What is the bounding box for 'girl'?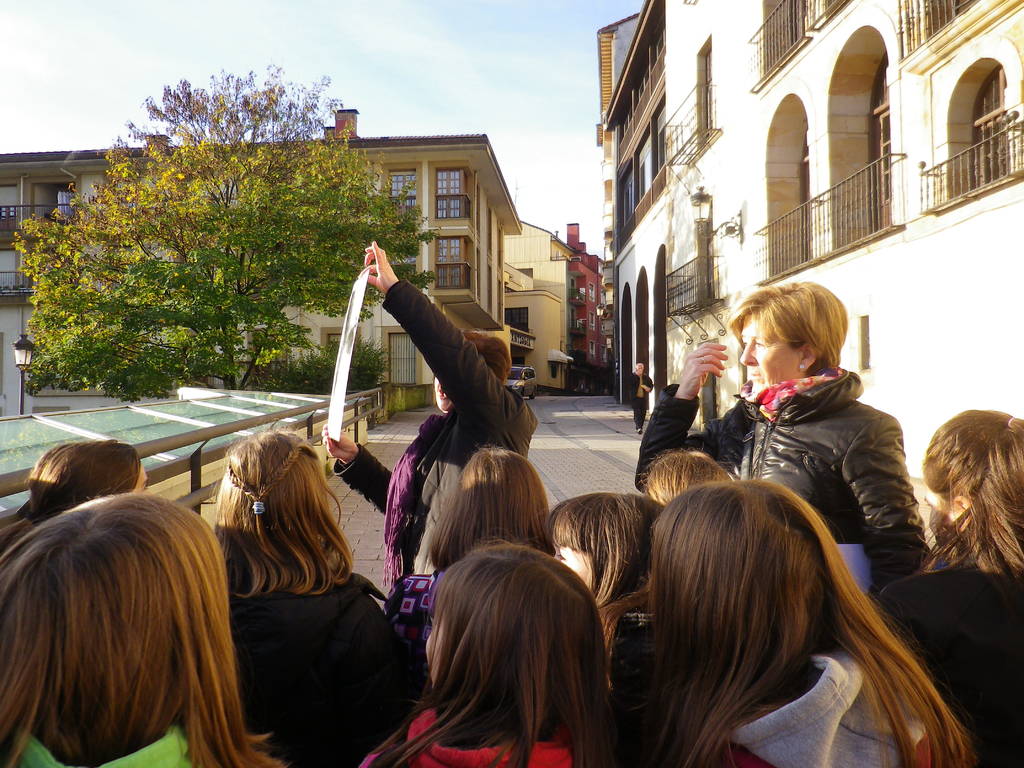
[547,495,666,694].
